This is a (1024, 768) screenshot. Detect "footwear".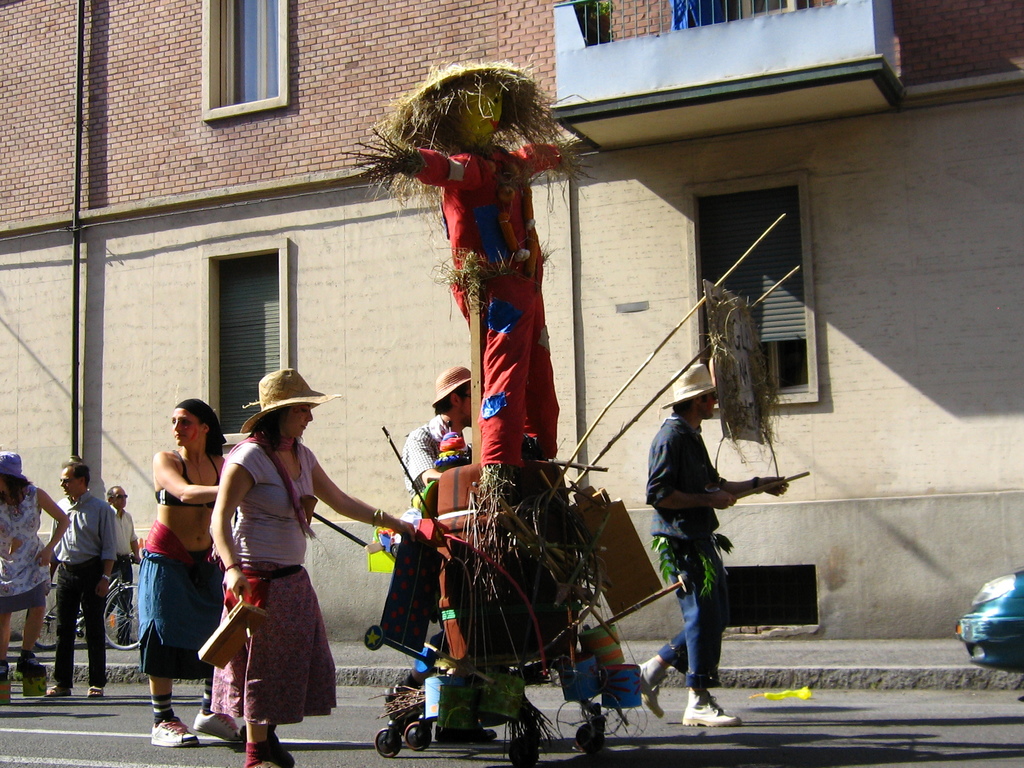
(87,685,107,697).
